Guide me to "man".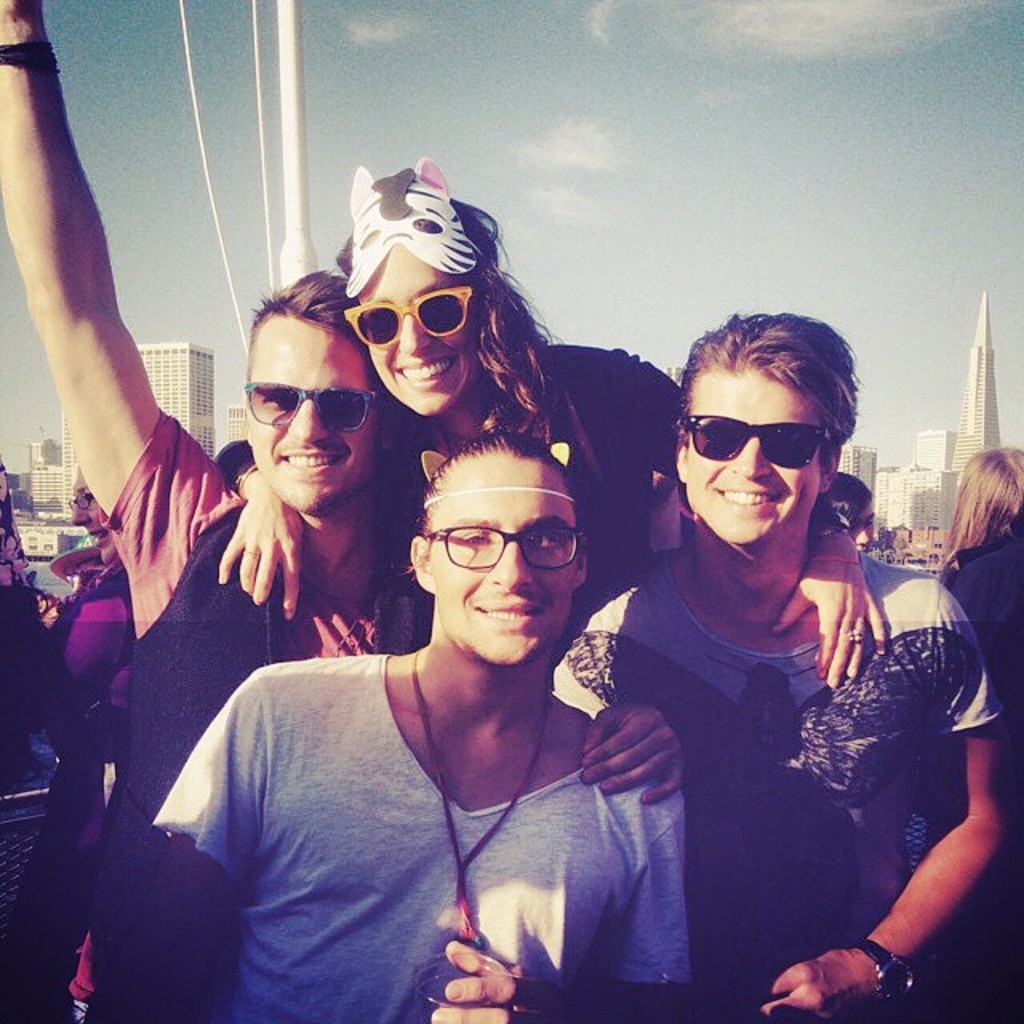
Guidance: (162,400,733,1023).
